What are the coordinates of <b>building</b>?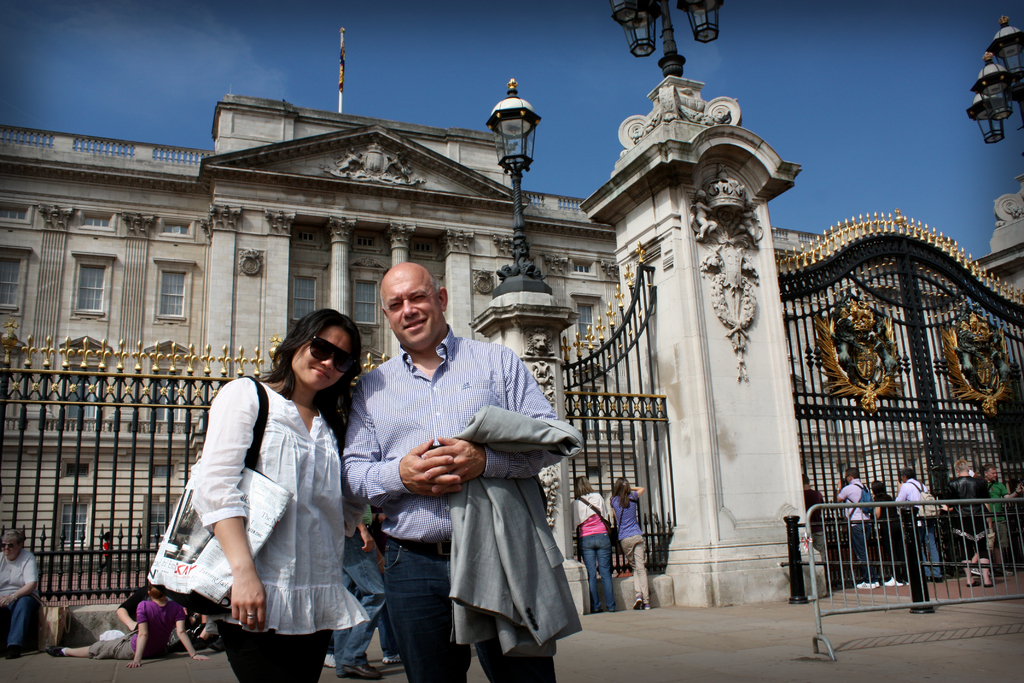
<bbox>0, 92, 1023, 569</bbox>.
